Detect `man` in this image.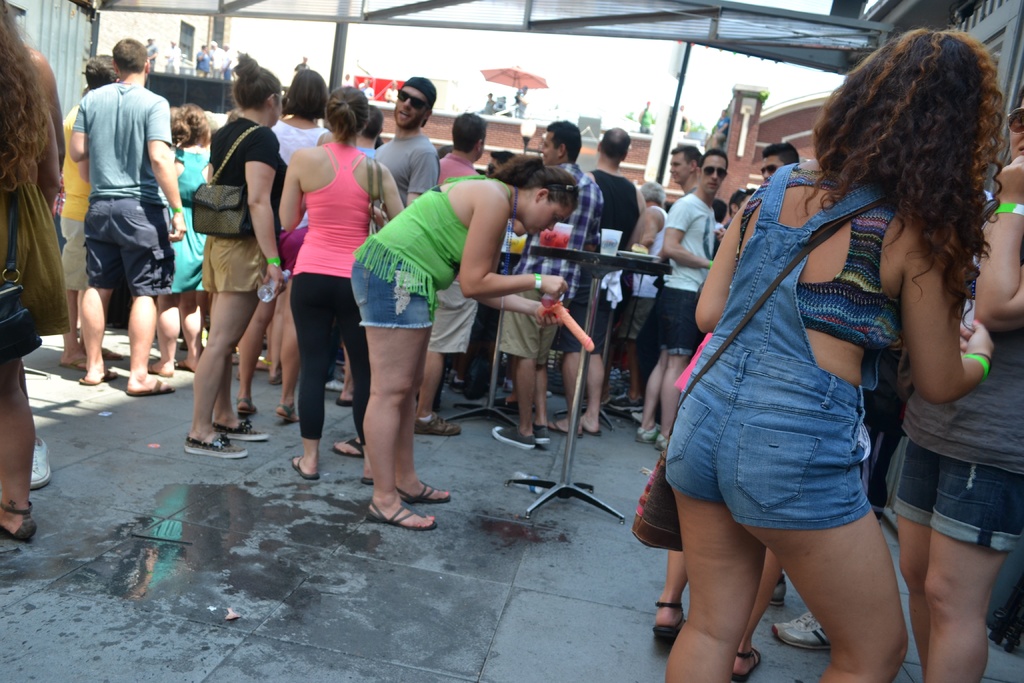
Detection: {"x1": 356, "y1": 76, "x2": 438, "y2": 439}.
